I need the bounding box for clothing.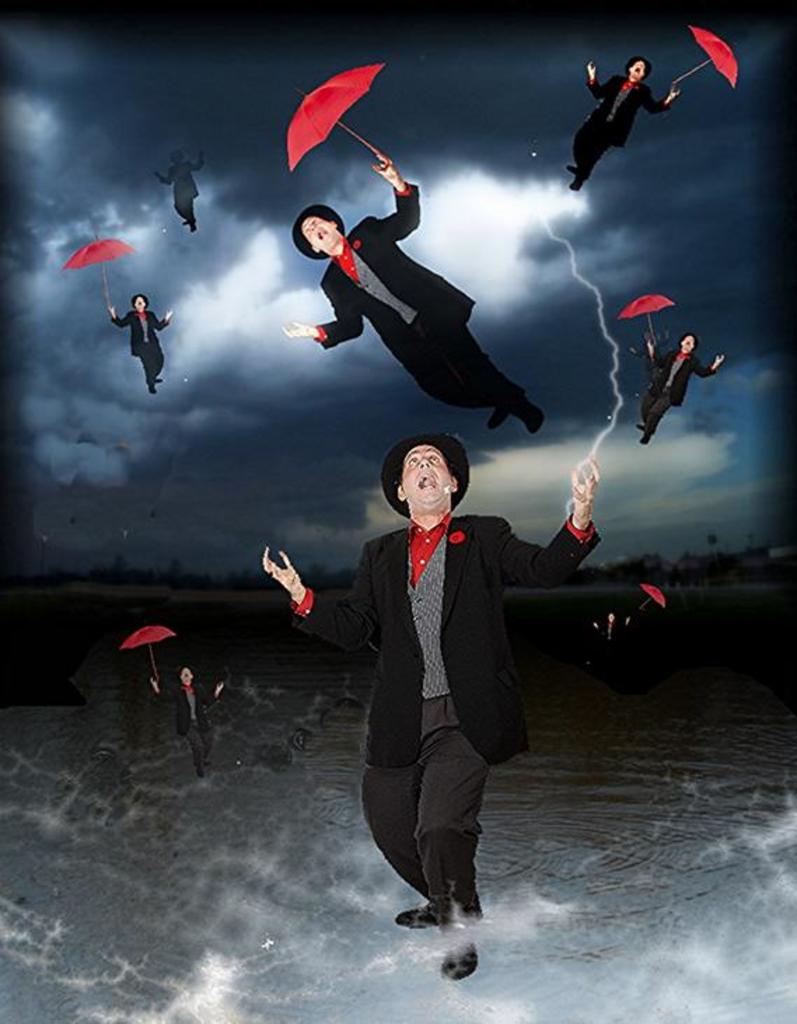
Here it is: (308,459,545,909).
